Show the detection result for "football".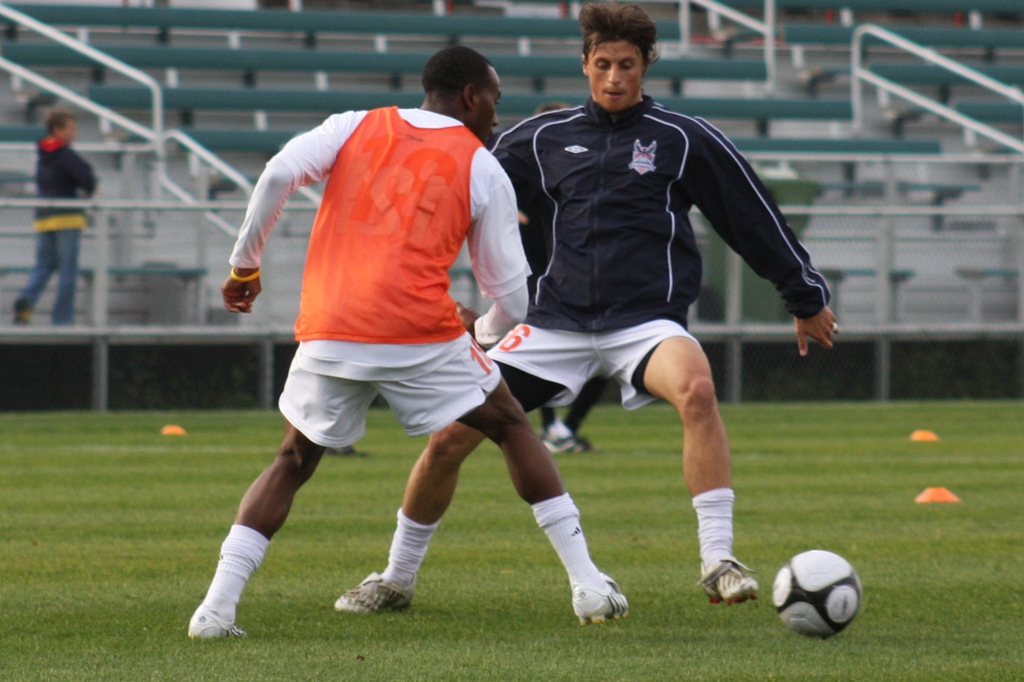
Rect(772, 551, 865, 640).
